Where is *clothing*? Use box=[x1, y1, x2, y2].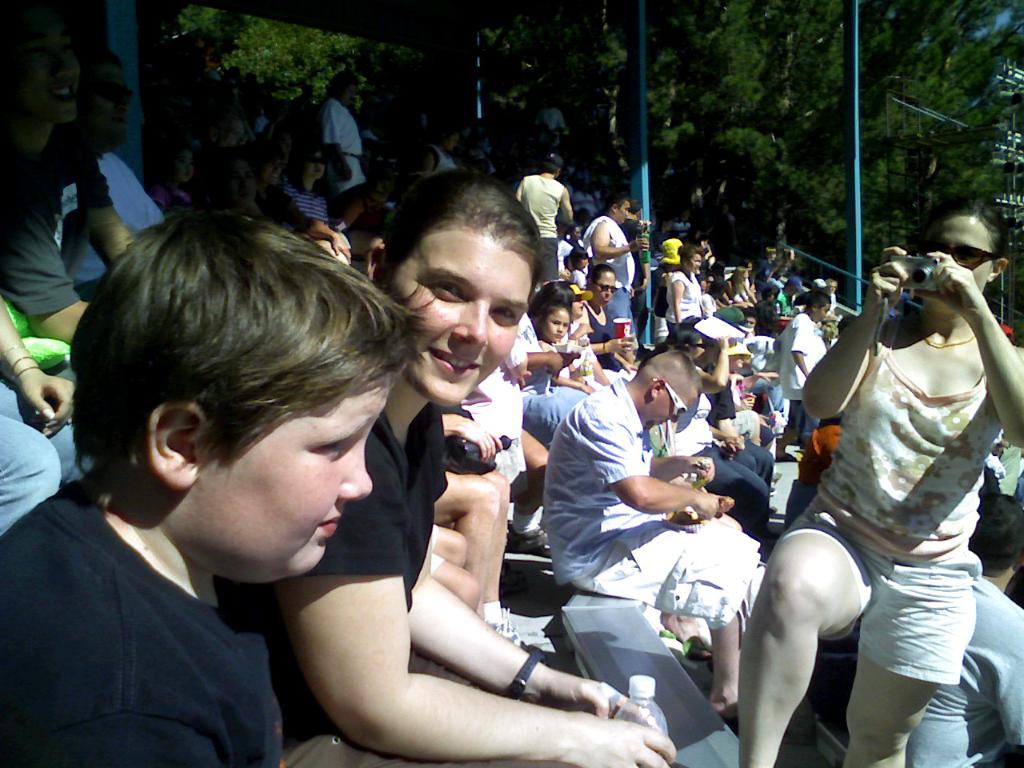
box=[776, 309, 824, 442].
